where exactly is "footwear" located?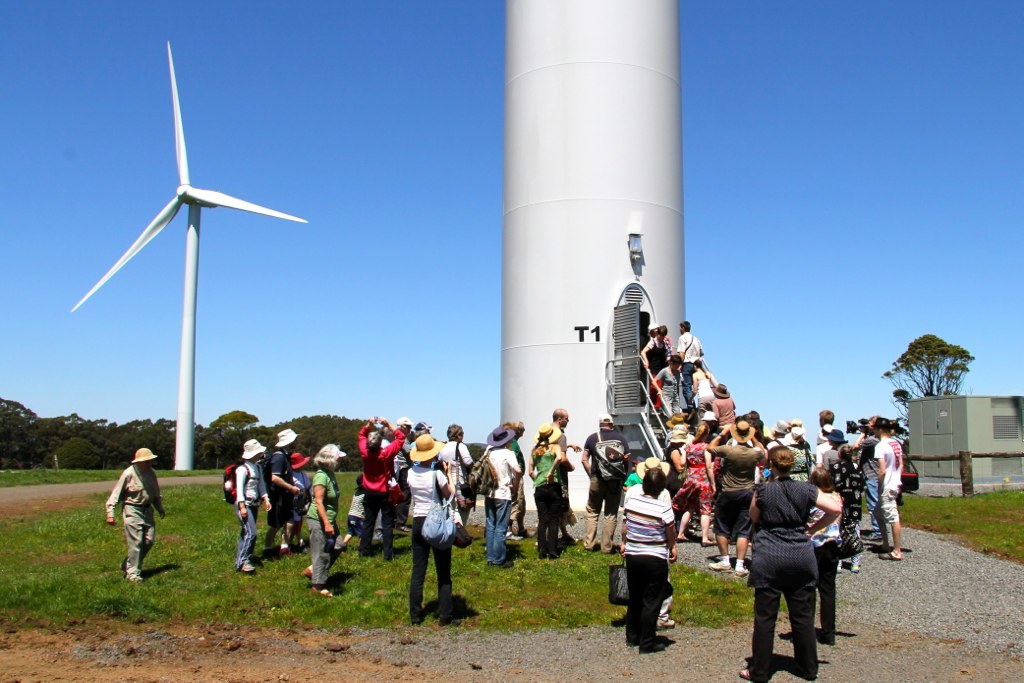
Its bounding box is detection(733, 561, 747, 577).
